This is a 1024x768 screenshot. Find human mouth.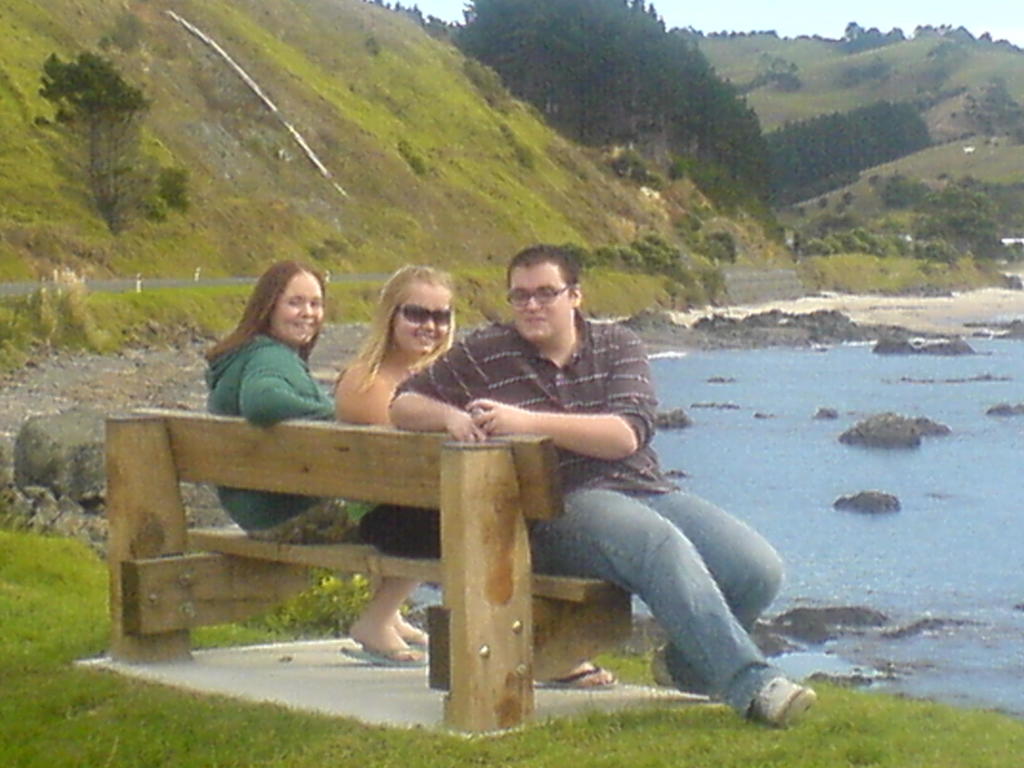
Bounding box: rect(413, 335, 432, 344).
